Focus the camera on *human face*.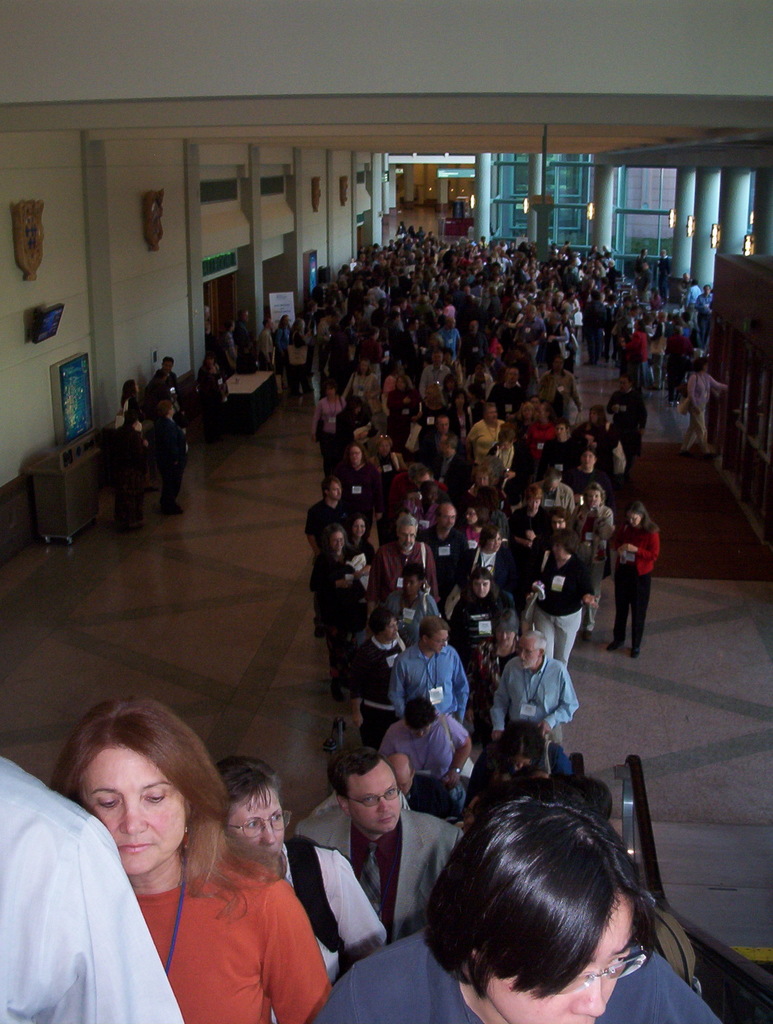
Focus region: {"left": 476, "top": 472, "right": 492, "bottom": 484}.
